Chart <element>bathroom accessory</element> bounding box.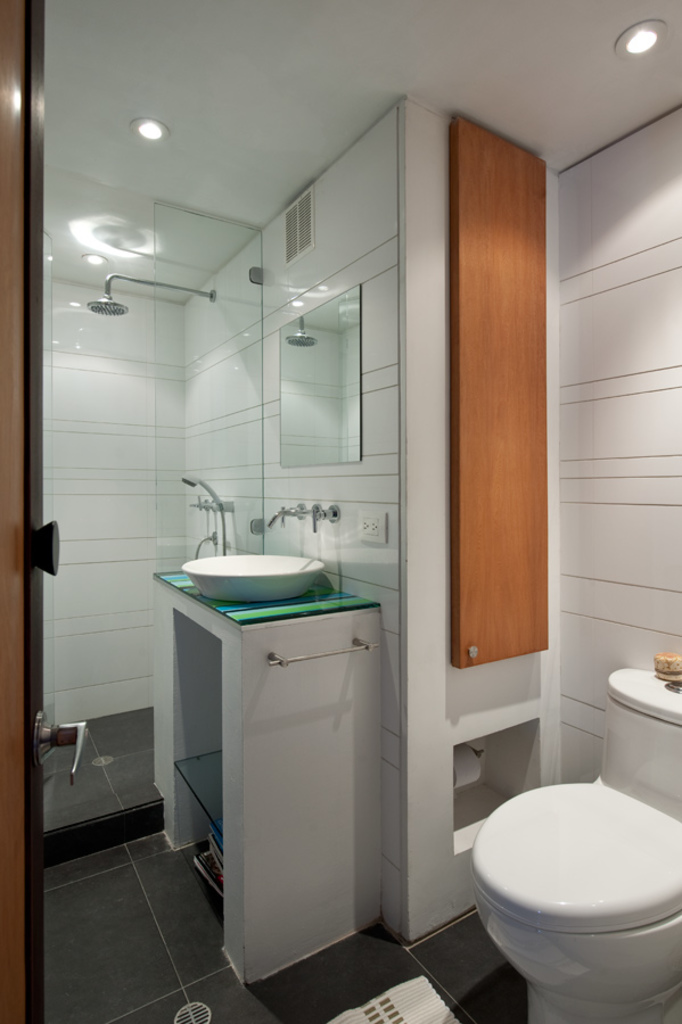
Charted: region(175, 540, 320, 606).
